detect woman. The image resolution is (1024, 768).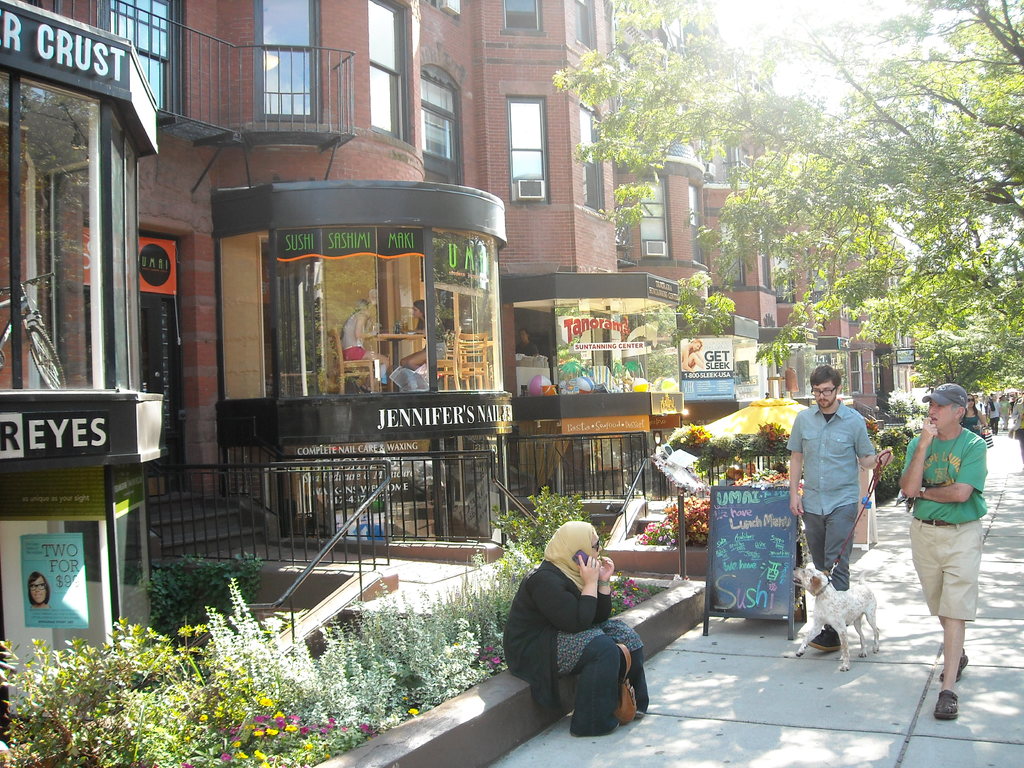
<region>676, 333, 708, 376</region>.
